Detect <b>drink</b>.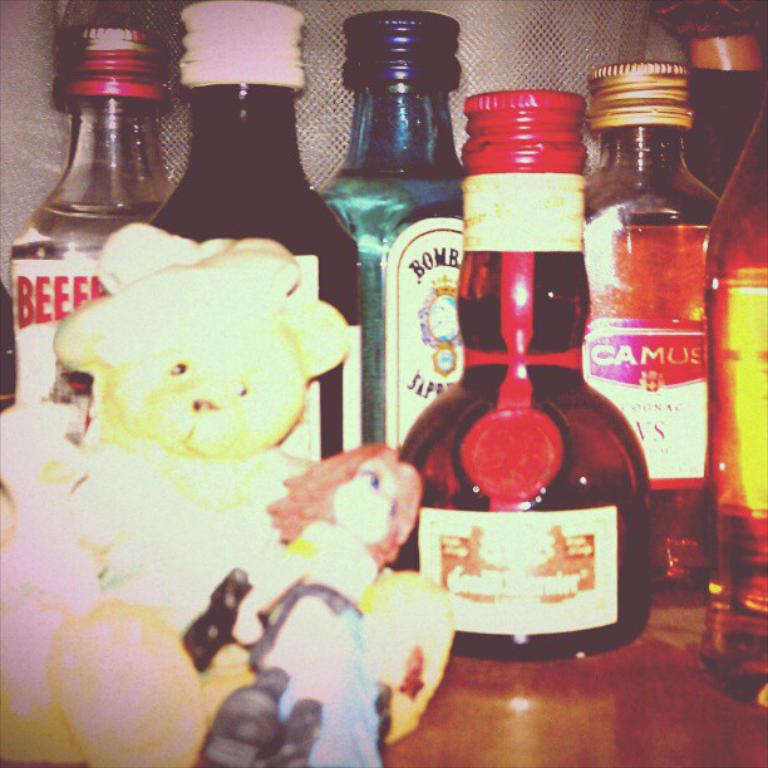
Detected at 581,172,728,581.
